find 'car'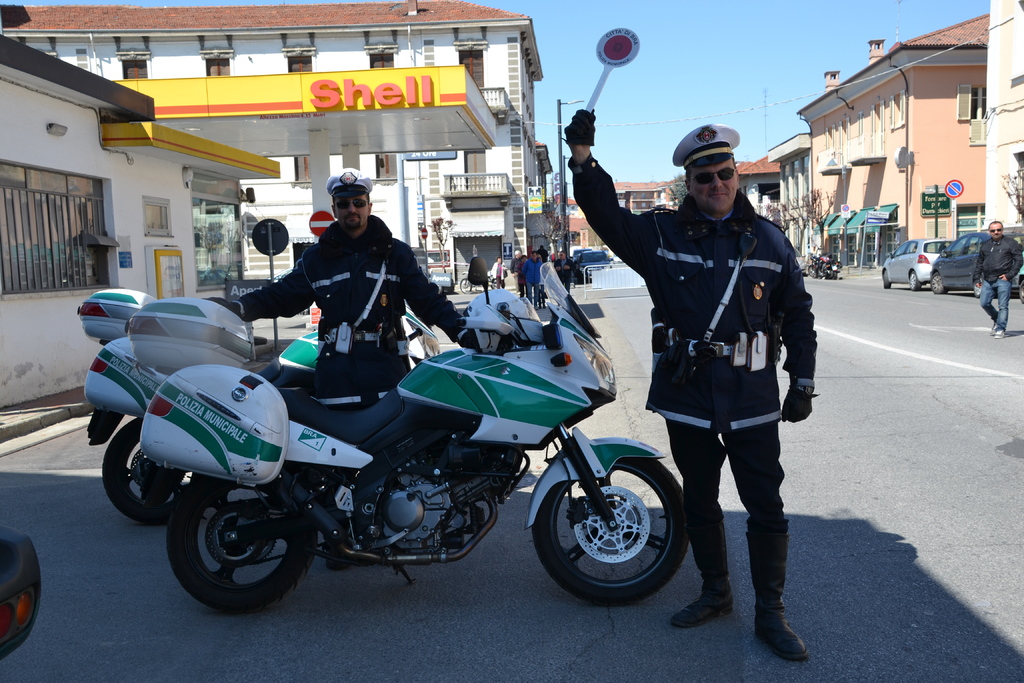
917:222:1007:286
